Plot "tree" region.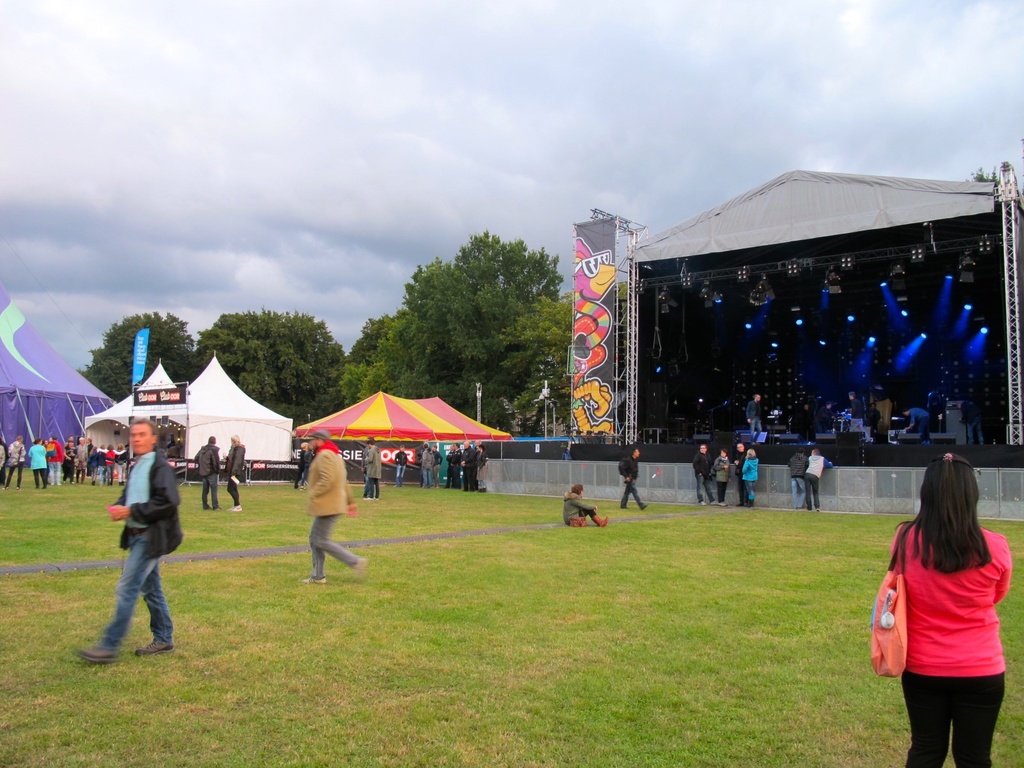
Plotted at 79,312,193,403.
